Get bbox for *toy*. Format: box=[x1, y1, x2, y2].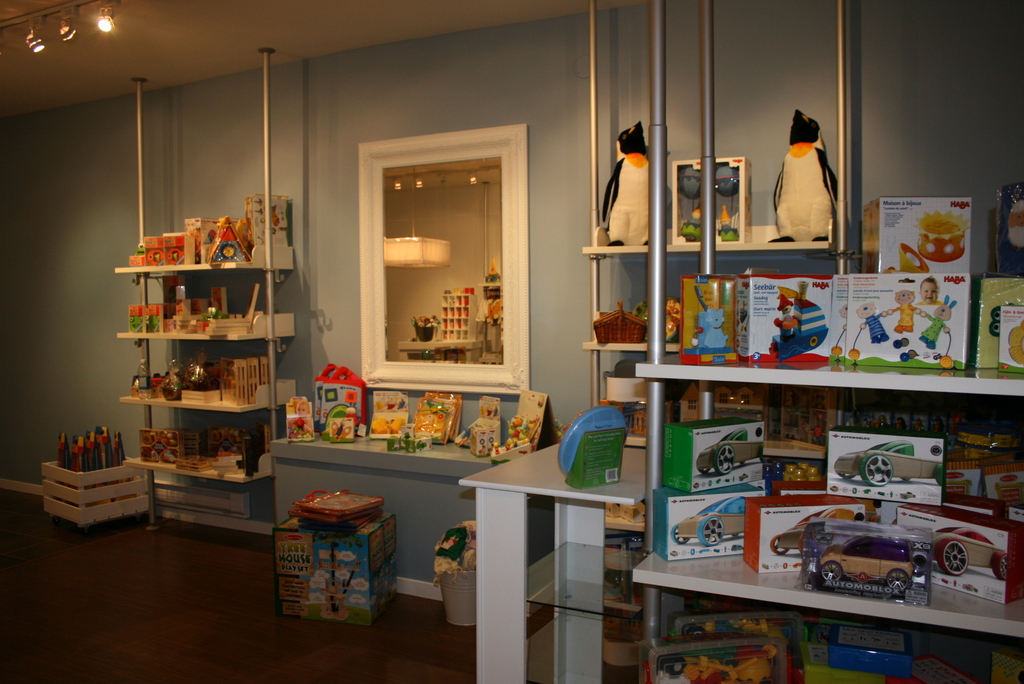
box=[770, 110, 838, 240].
